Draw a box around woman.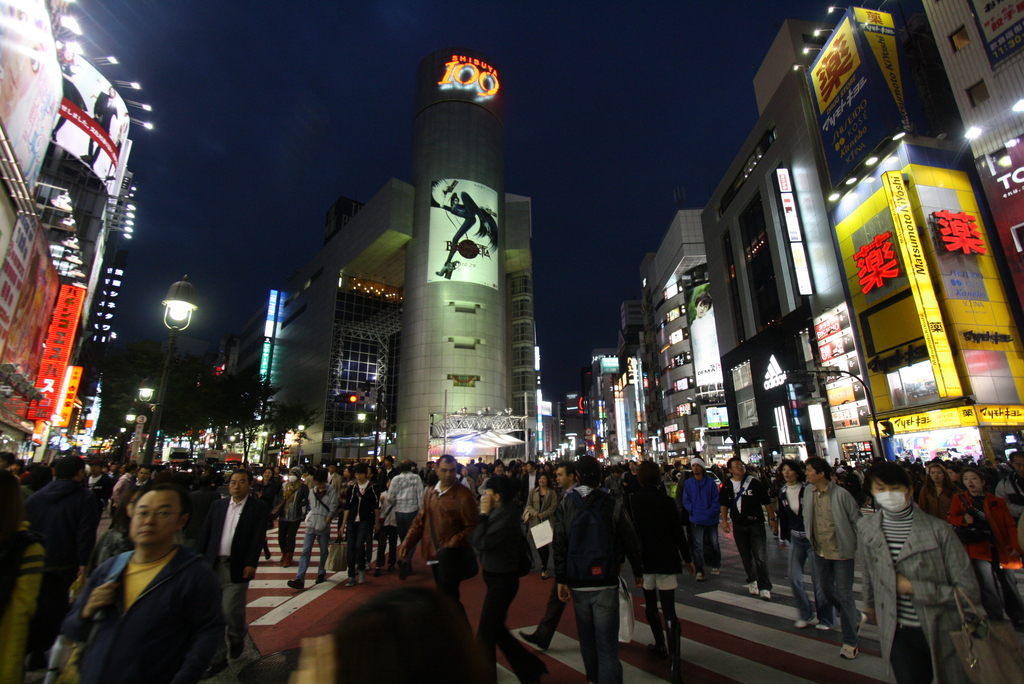
l=775, t=464, r=826, b=624.
